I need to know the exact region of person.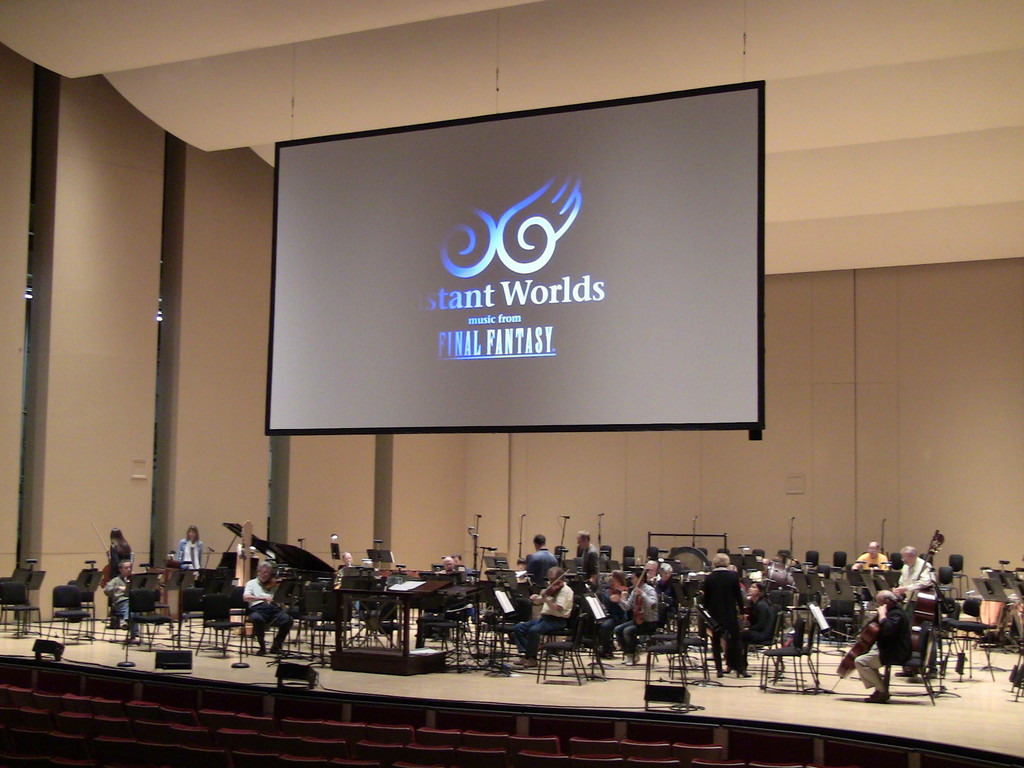
Region: 236 565 310 655.
